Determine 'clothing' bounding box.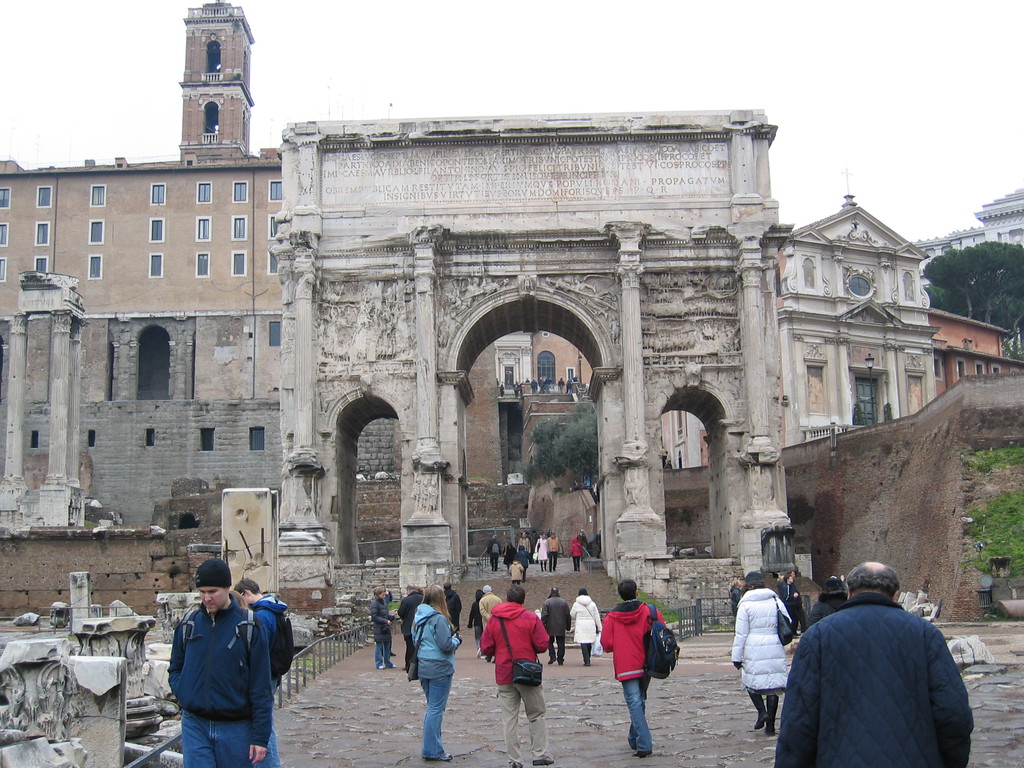
Determined: BBox(537, 589, 577, 659).
